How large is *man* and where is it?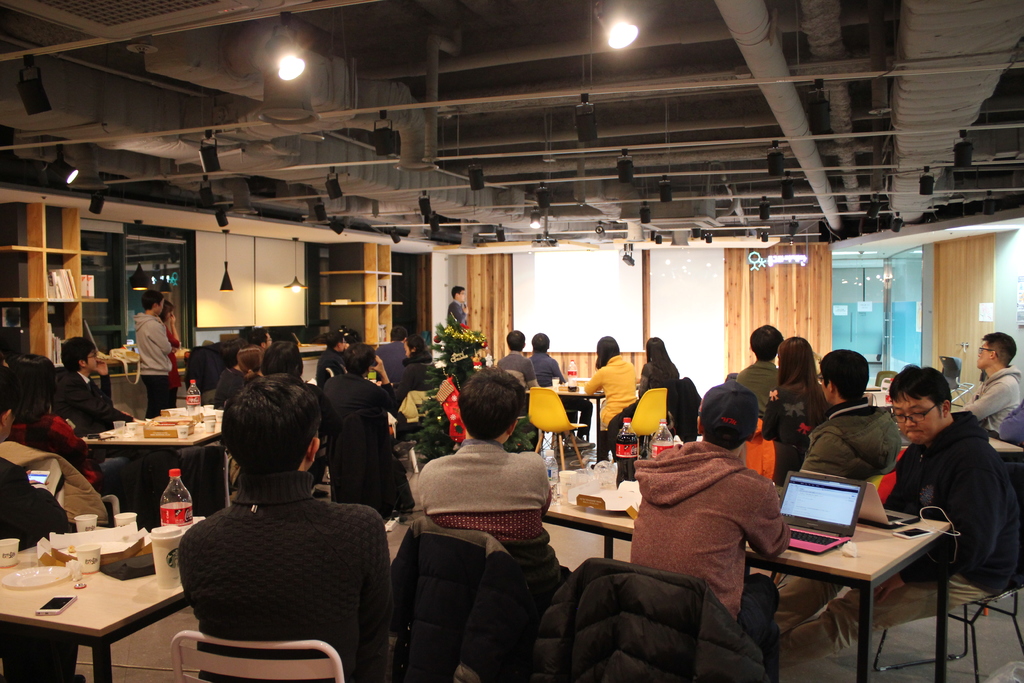
Bounding box: 497:329:543:391.
